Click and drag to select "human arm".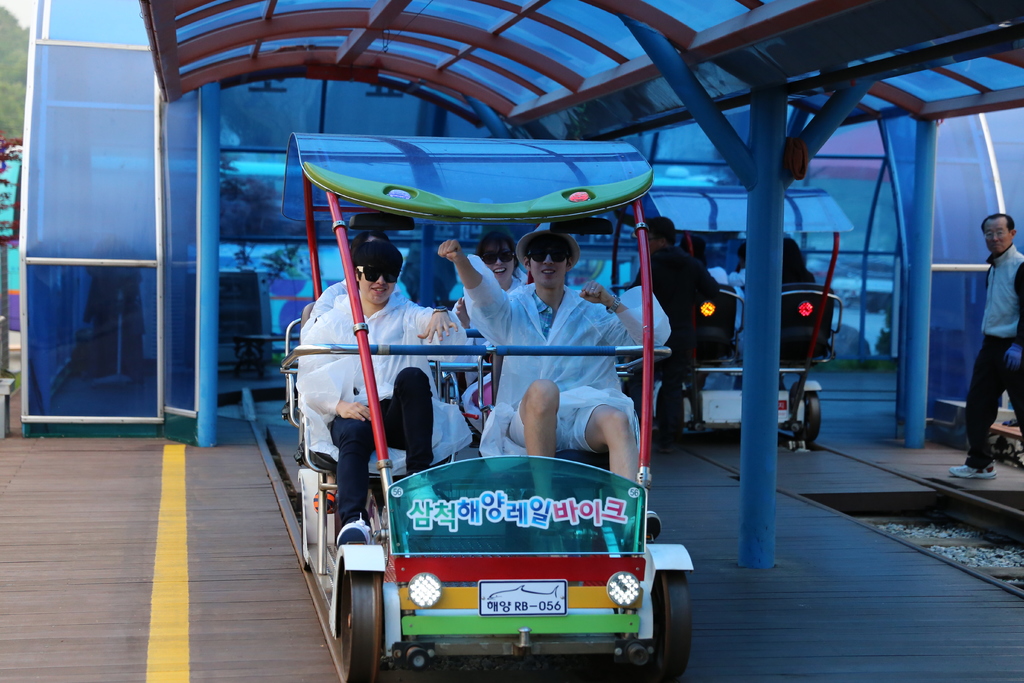
Selection: 415, 302, 463, 348.
